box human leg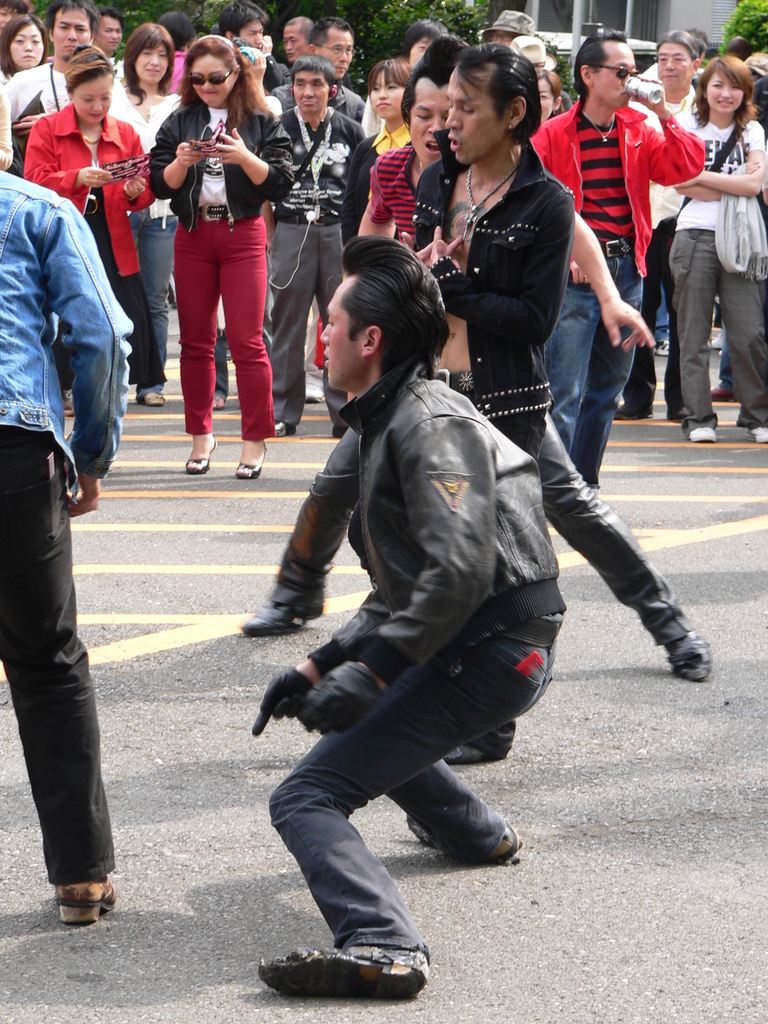
315:223:348:436
